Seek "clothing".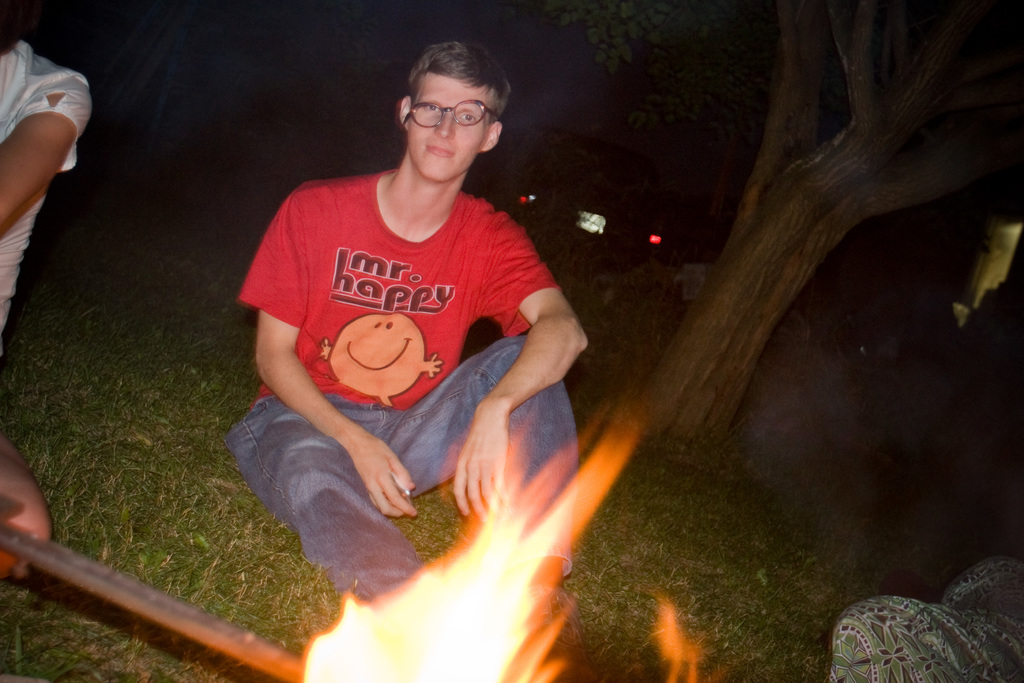
select_region(828, 545, 1023, 682).
